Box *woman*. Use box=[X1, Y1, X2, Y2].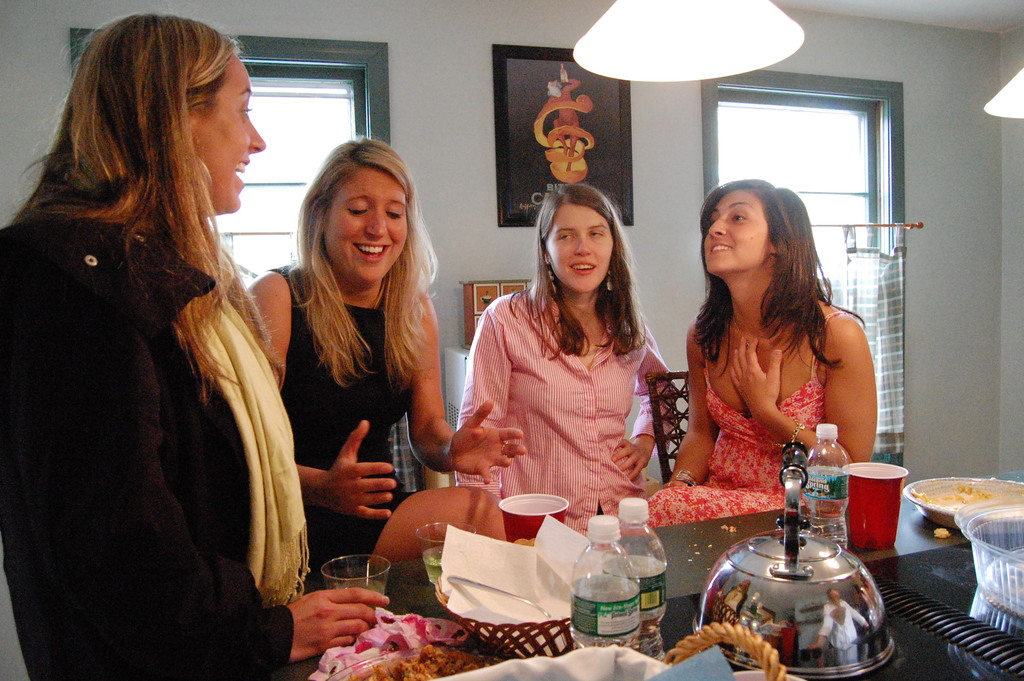
box=[0, 12, 388, 680].
